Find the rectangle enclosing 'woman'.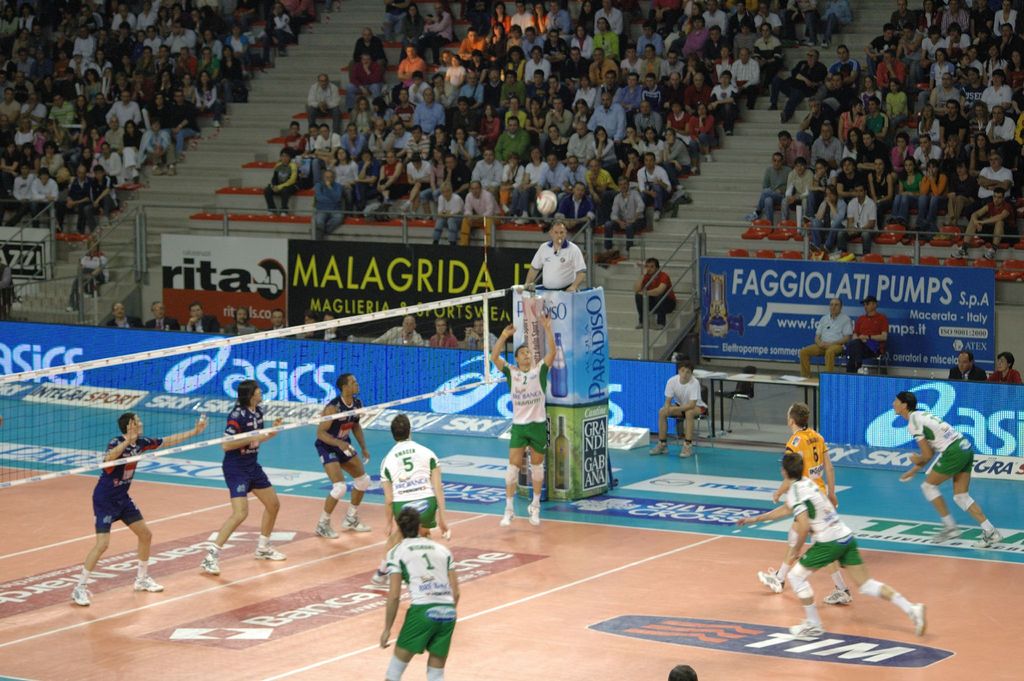
156, 6, 173, 43.
